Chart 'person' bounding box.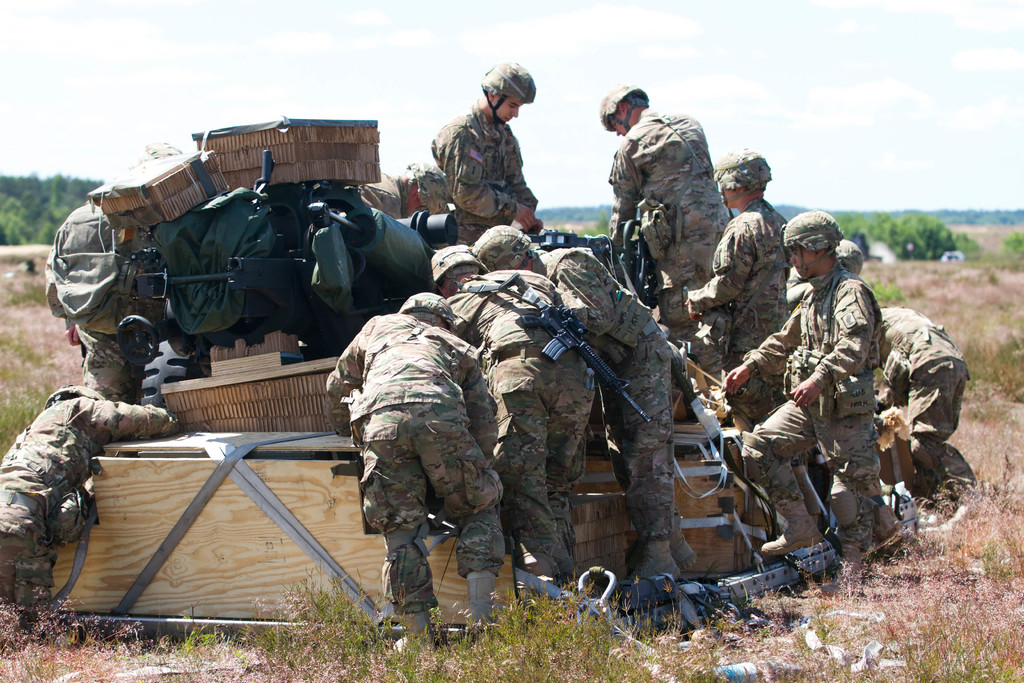
Charted: rect(0, 378, 186, 624).
